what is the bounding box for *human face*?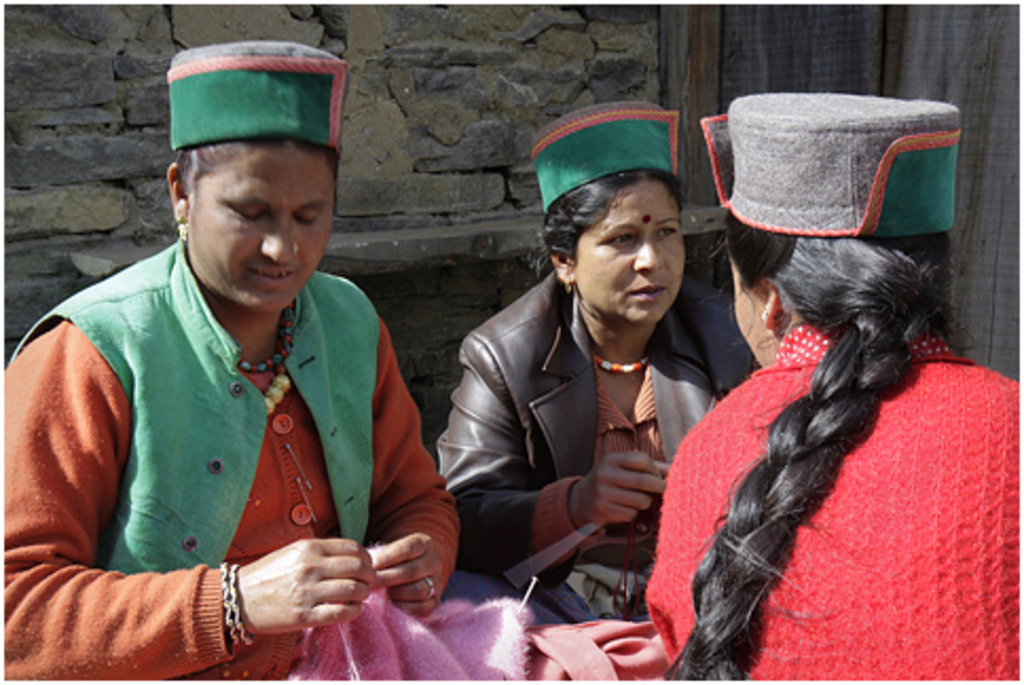
bbox=[567, 173, 677, 321].
